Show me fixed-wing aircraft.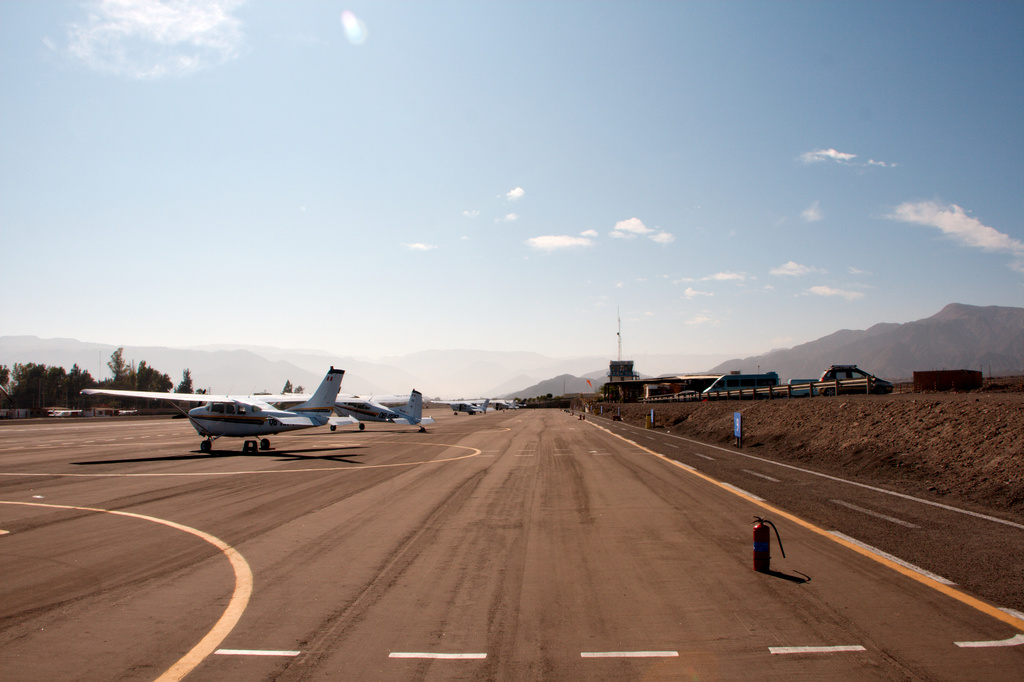
fixed-wing aircraft is here: 324, 389, 438, 434.
